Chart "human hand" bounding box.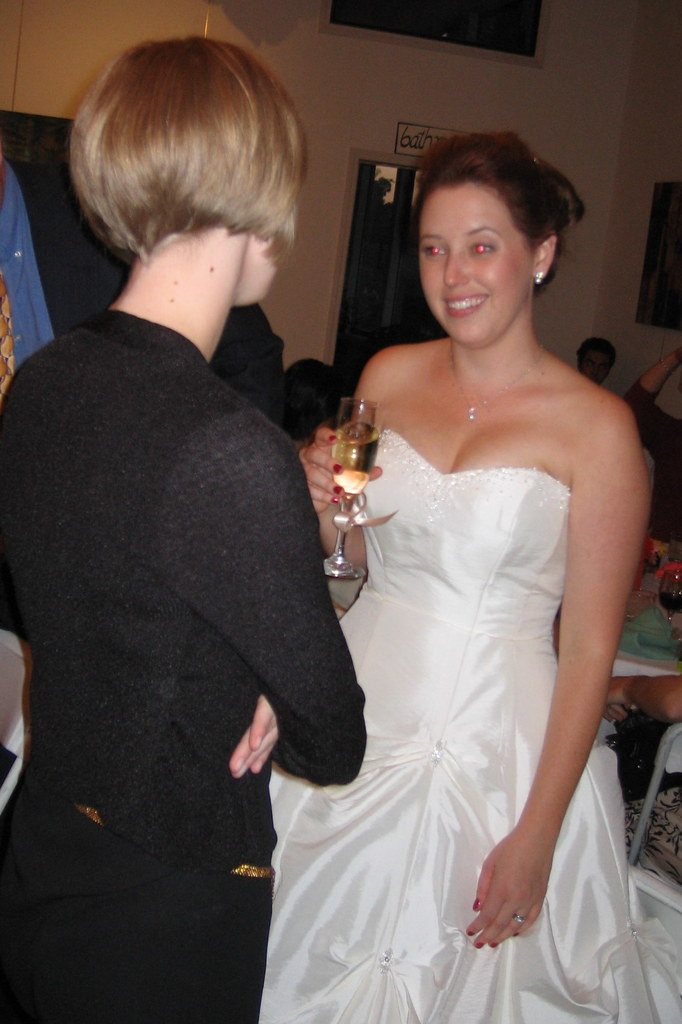
Charted: [left=623, top=589, right=656, bottom=620].
